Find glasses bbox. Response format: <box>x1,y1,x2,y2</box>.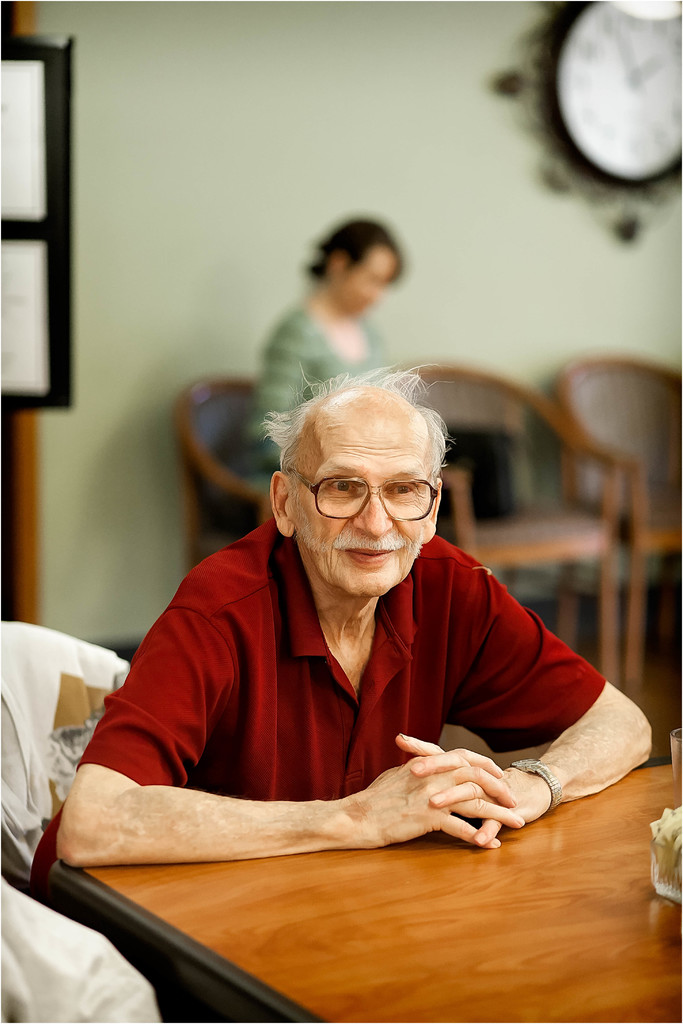
<box>299,474,447,525</box>.
